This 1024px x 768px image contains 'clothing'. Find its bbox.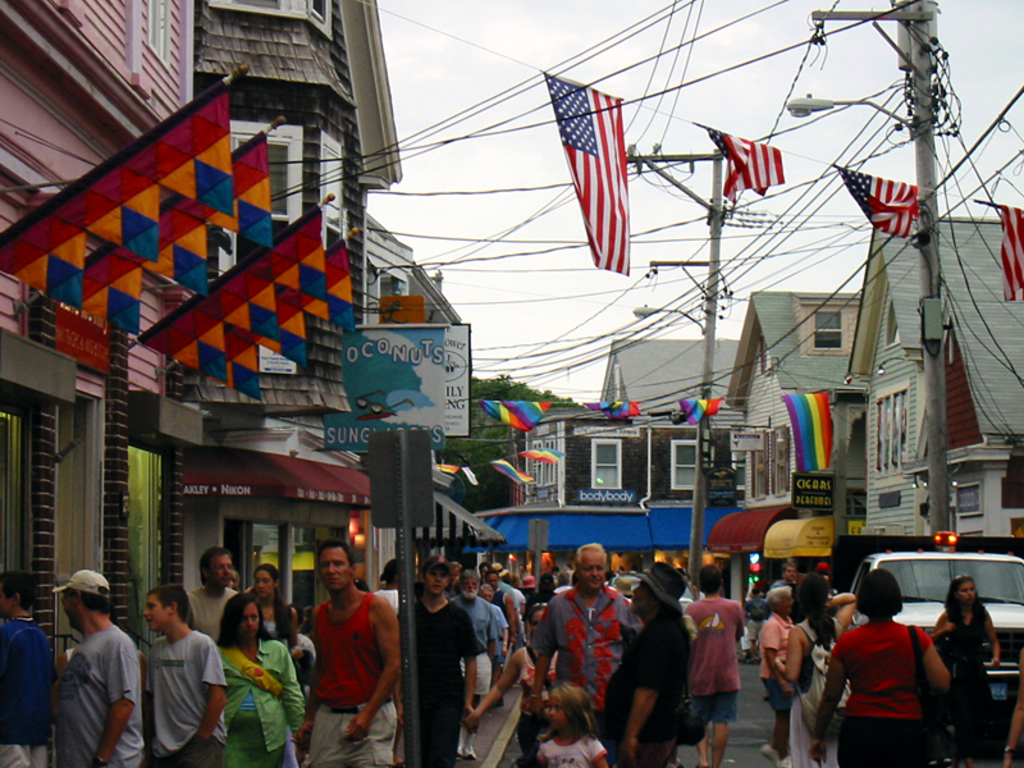
<box>838,616,950,750</box>.
